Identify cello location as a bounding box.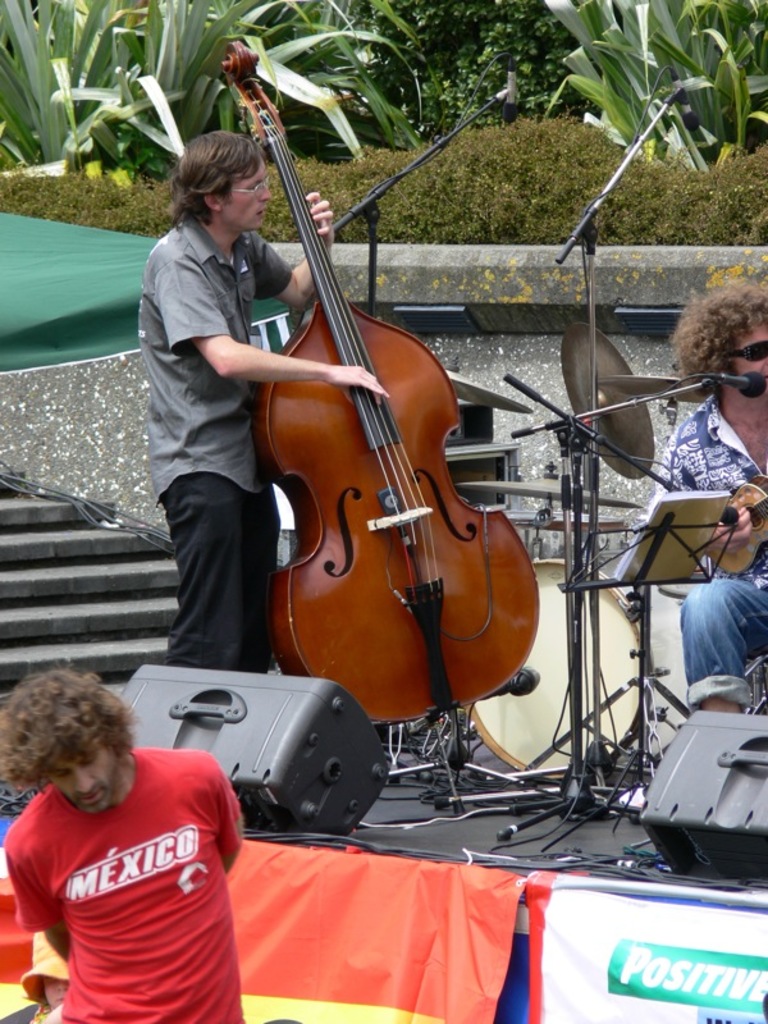
bbox=[220, 38, 539, 814].
